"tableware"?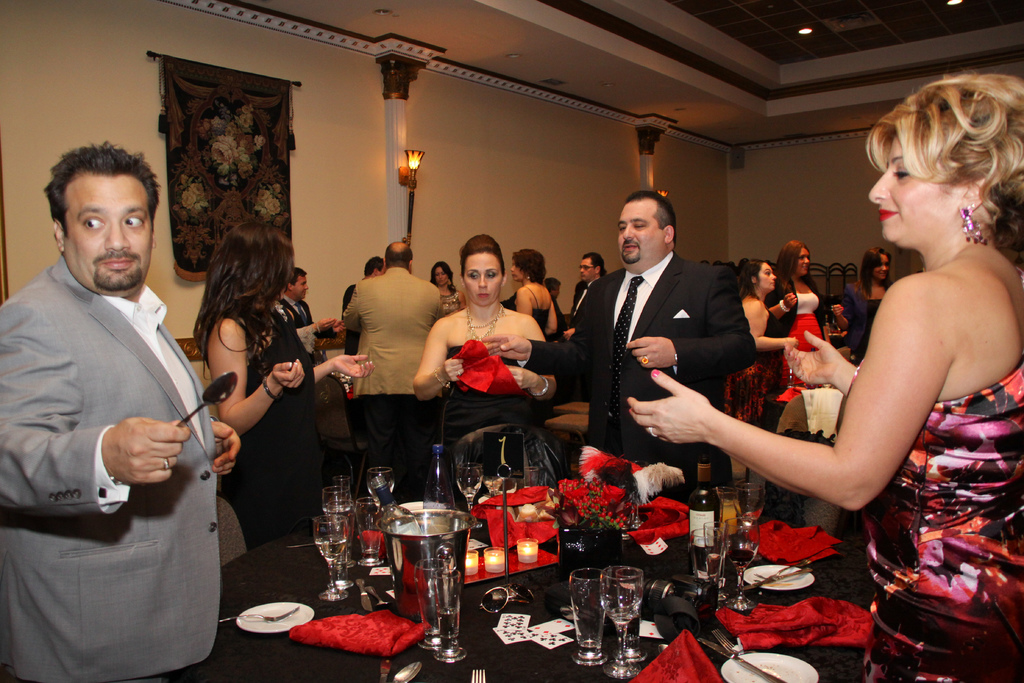
<box>221,604,301,627</box>
